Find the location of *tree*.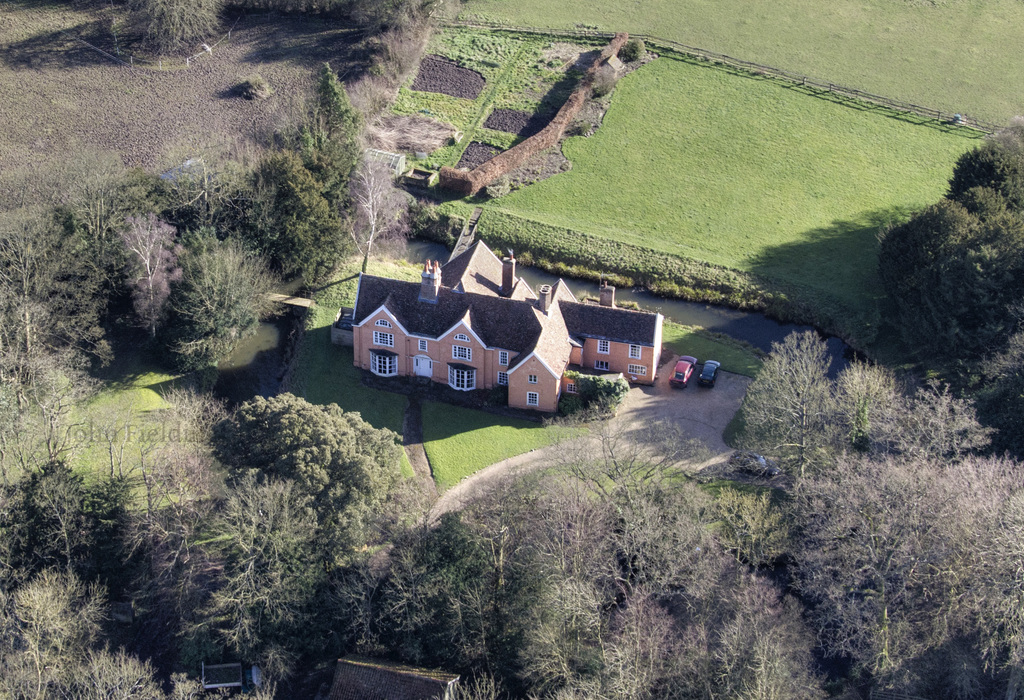
Location: bbox=(879, 117, 1019, 397).
